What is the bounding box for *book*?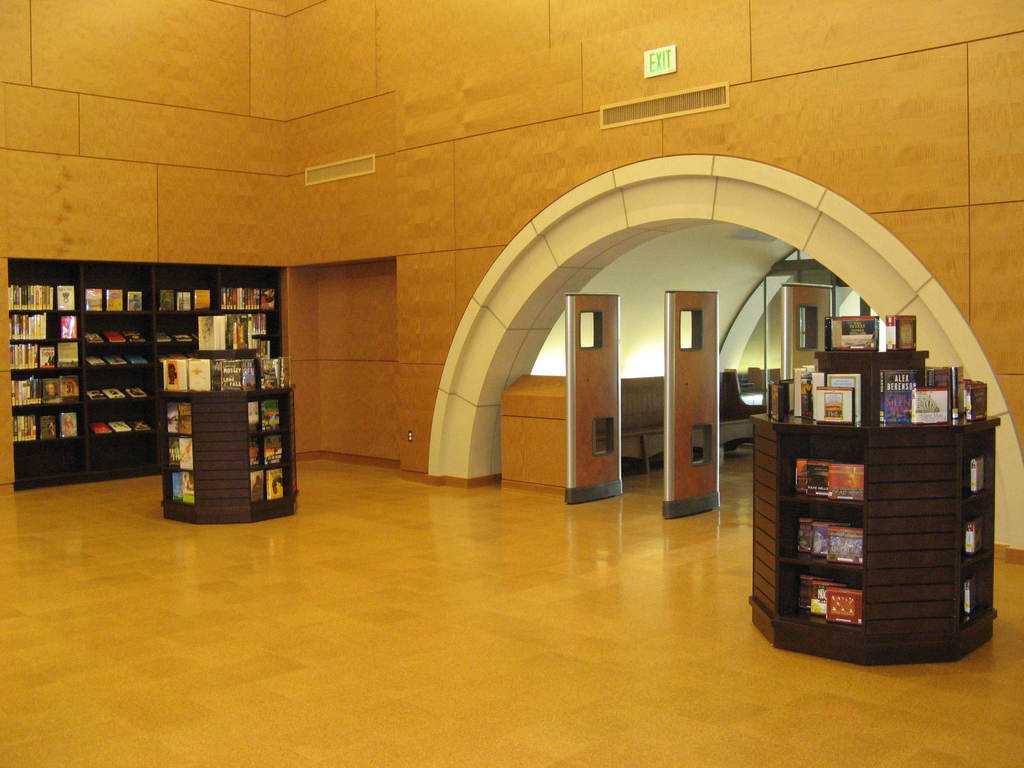
{"left": 107, "top": 357, "right": 124, "bottom": 364}.
